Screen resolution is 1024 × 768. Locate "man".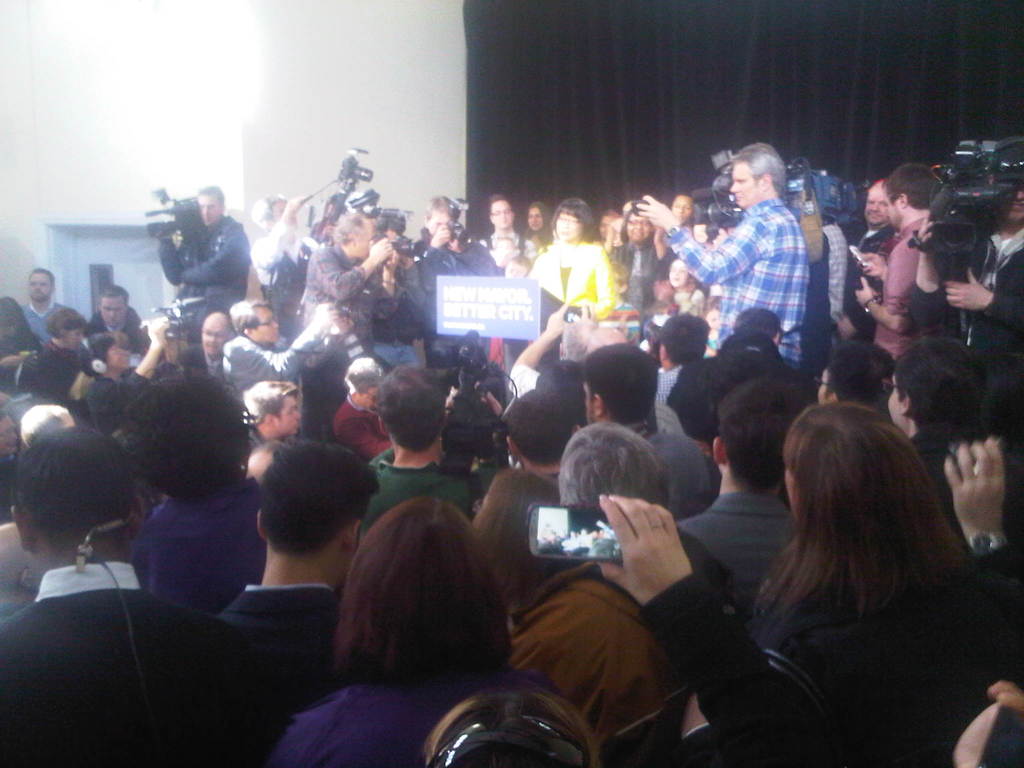
<box>889,333,1023,549</box>.
